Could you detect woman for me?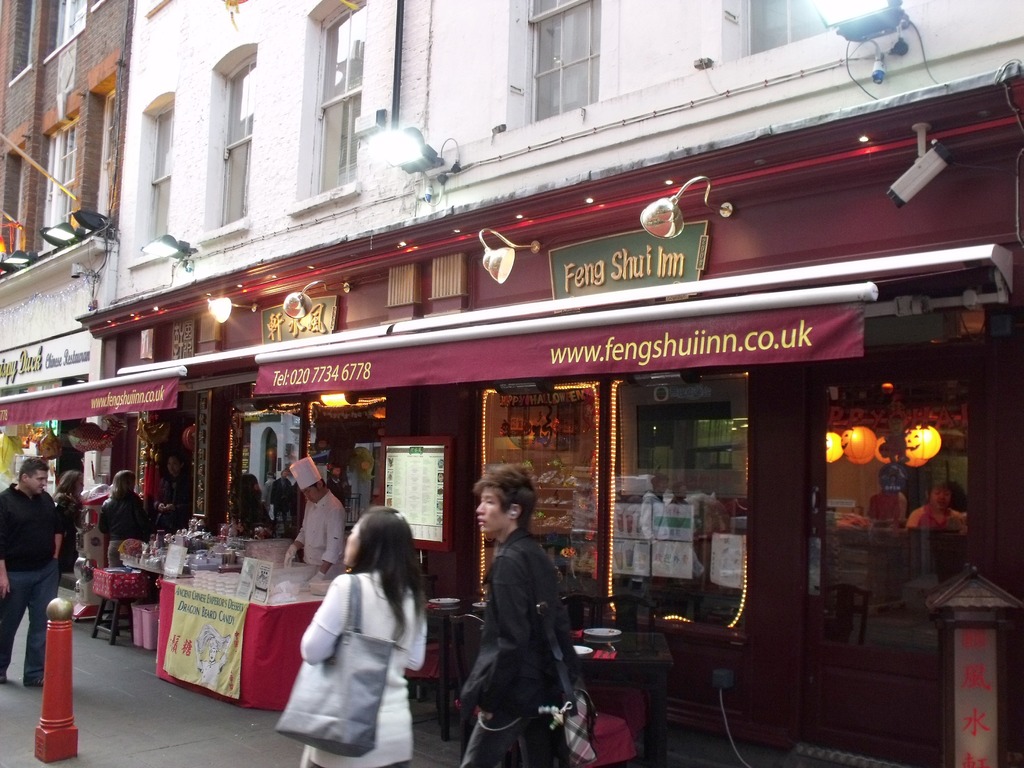
Detection result: locate(99, 468, 149, 630).
